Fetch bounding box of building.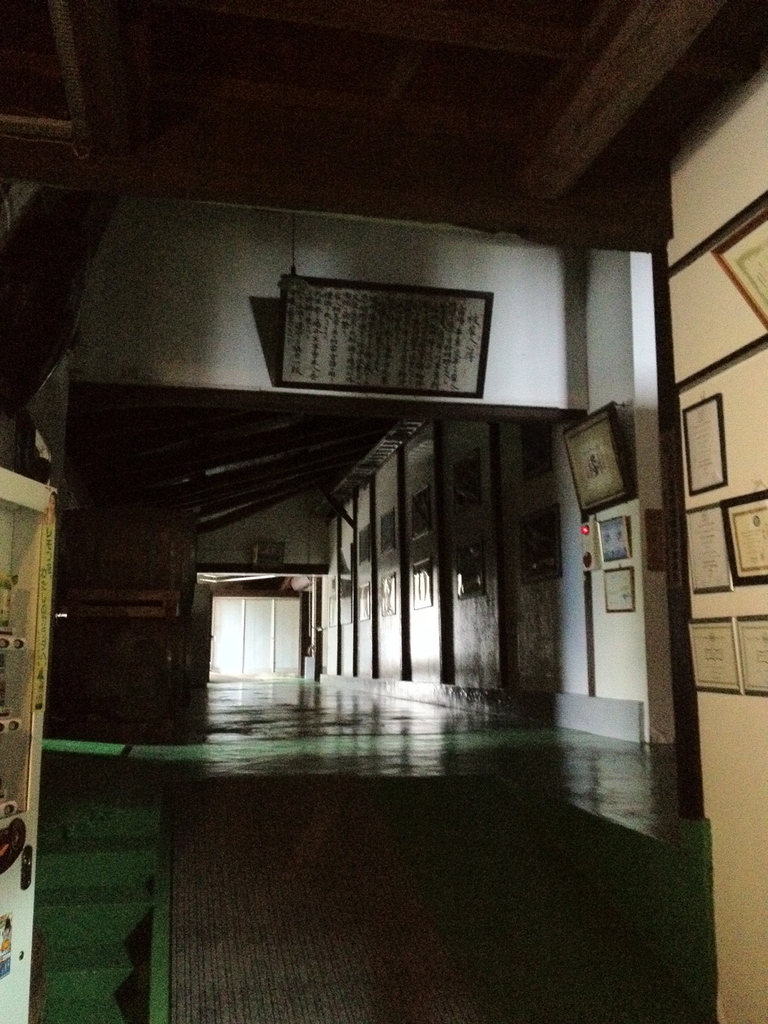
Bbox: x1=0 y1=0 x2=767 y2=1023.
